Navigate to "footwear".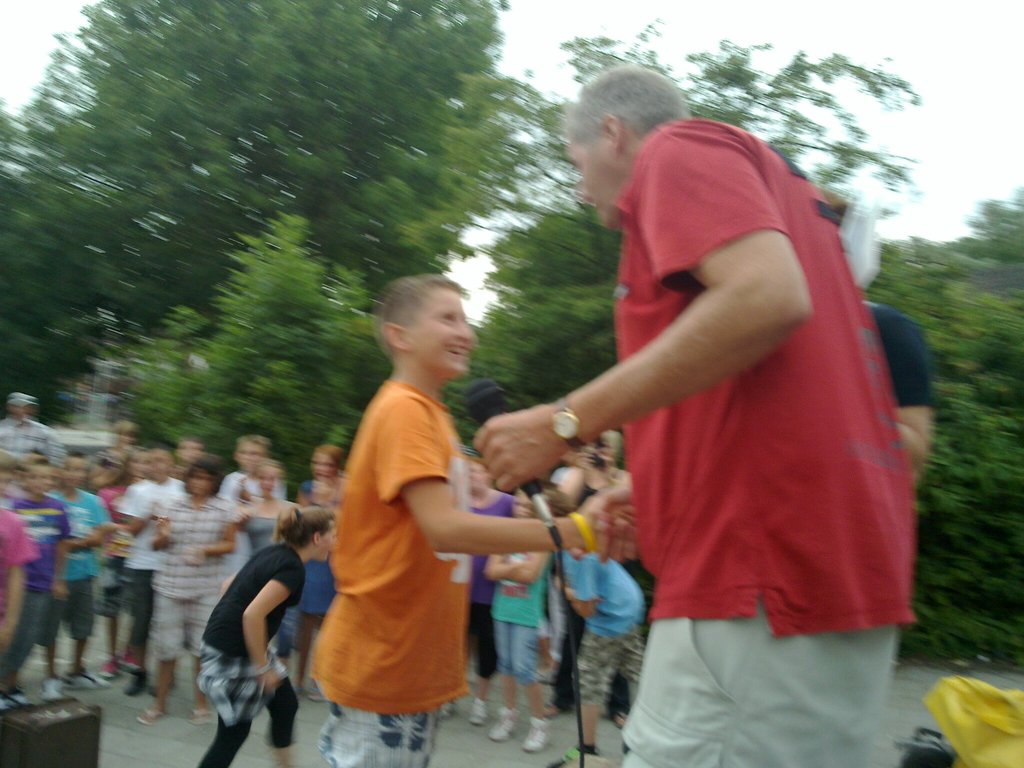
Navigation target: region(67, 668, 104, 691).
